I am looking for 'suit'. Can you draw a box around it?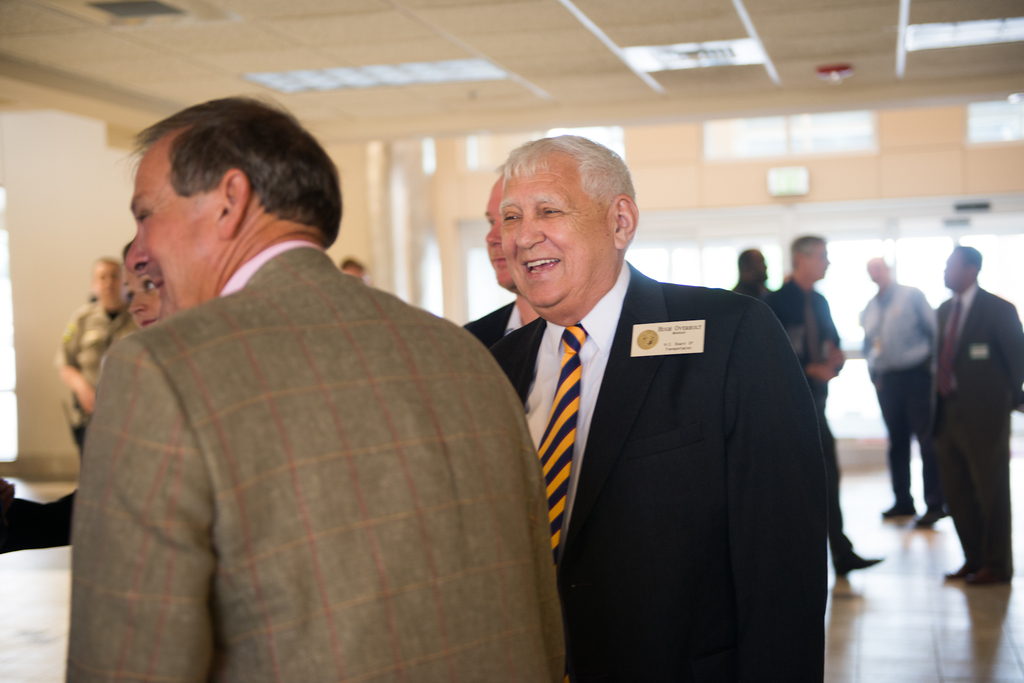
Sure, the bounding box is {"left": 471, "top": 176, "right": 848, "bottom": 667}.
